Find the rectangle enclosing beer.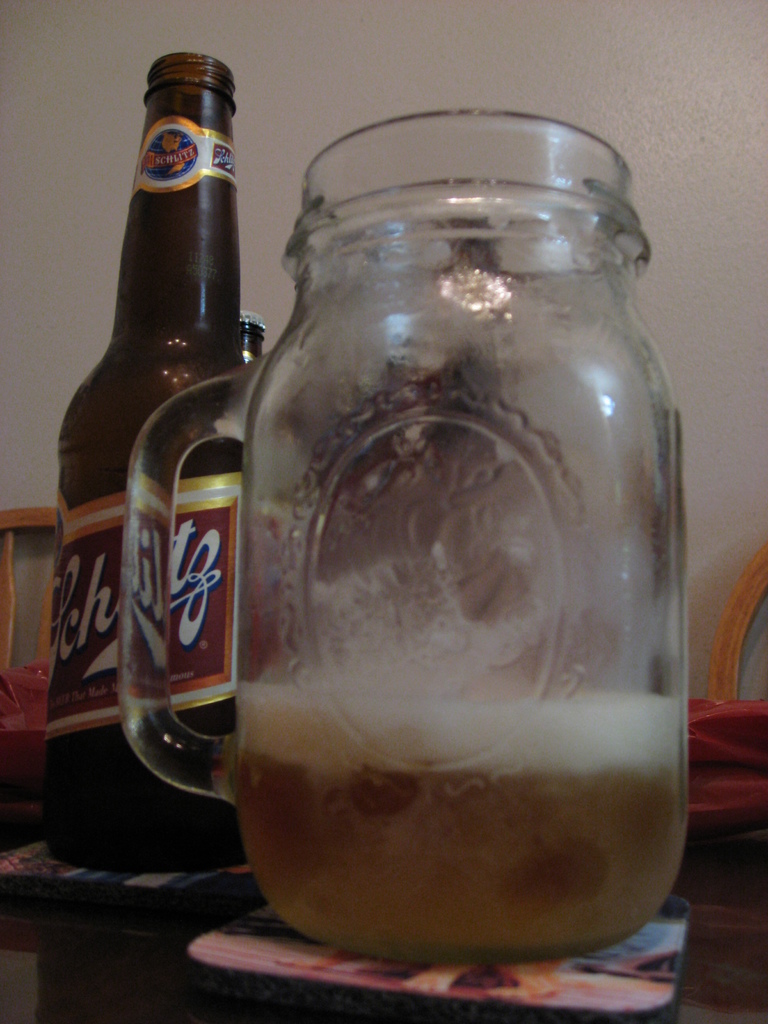
47,58,248,867.
